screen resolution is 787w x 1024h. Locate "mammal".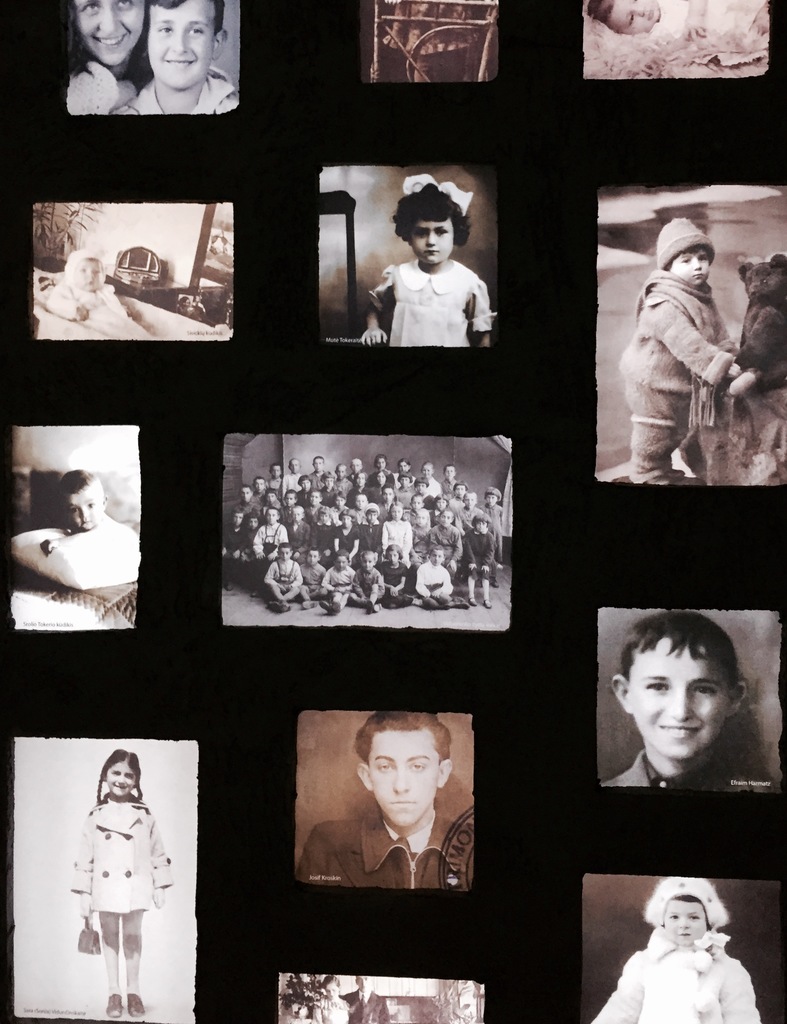
411/476/428/503.
